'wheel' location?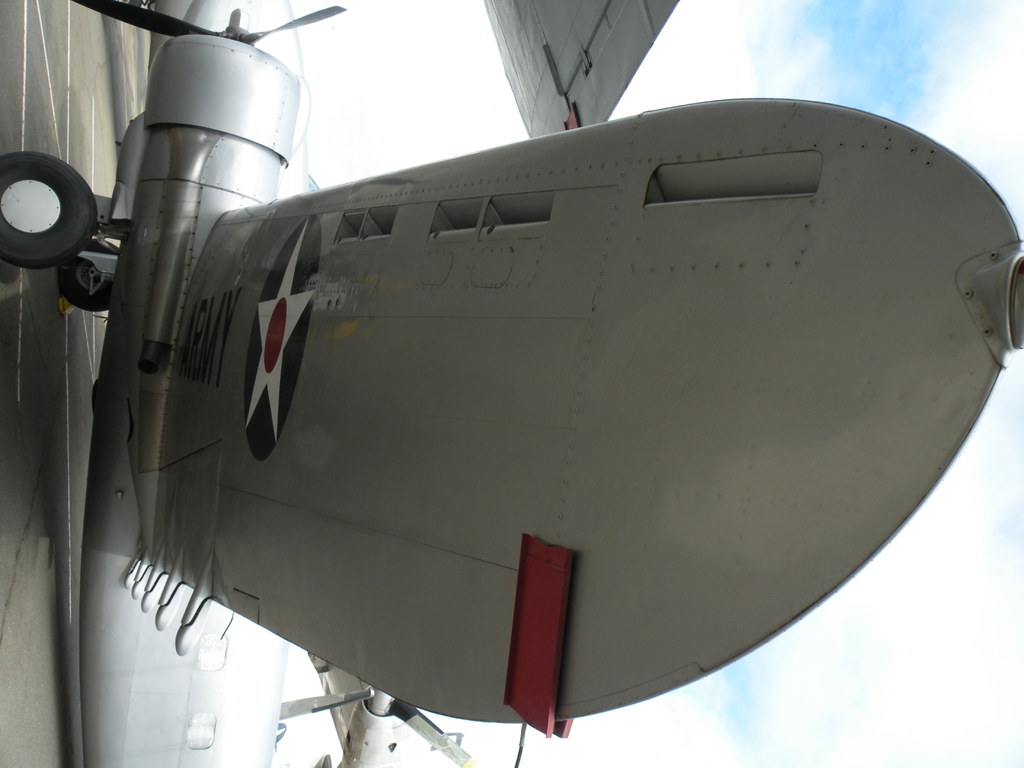
x1=57, y1=233, x2=119, y2=322
